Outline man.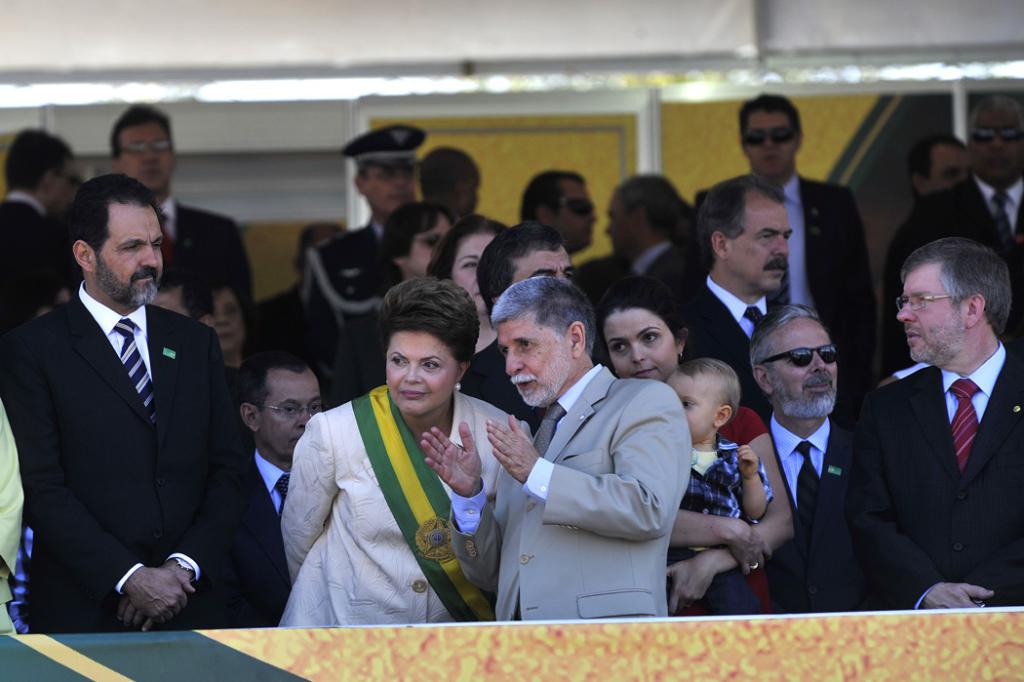
Outline: <region>417, 270, 689, 623</region>.
